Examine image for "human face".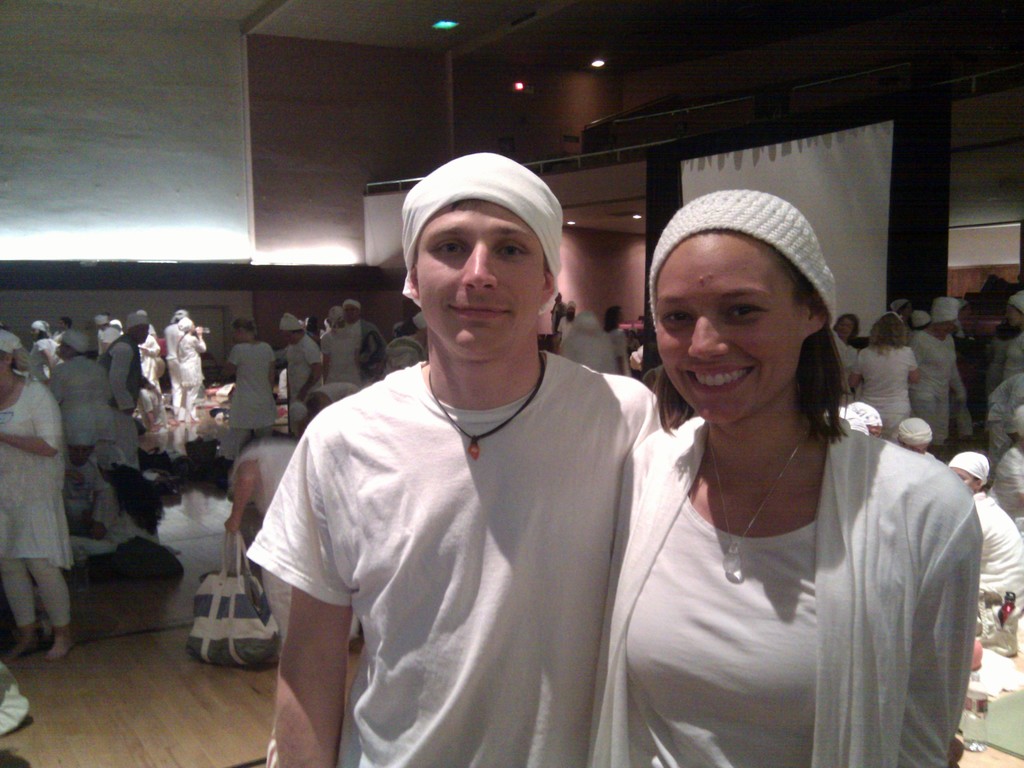
Examination result: (x1=953, y1=468, x2=975, y2=491).
